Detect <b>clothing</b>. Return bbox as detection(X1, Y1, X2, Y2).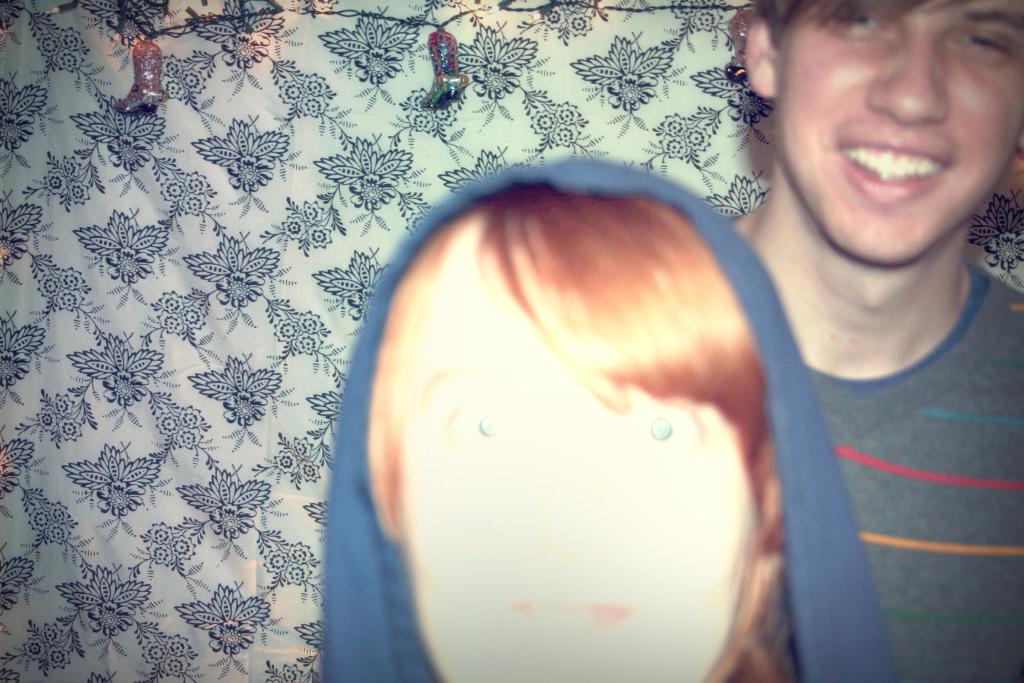
detection(730, 204, 1023, 682).
